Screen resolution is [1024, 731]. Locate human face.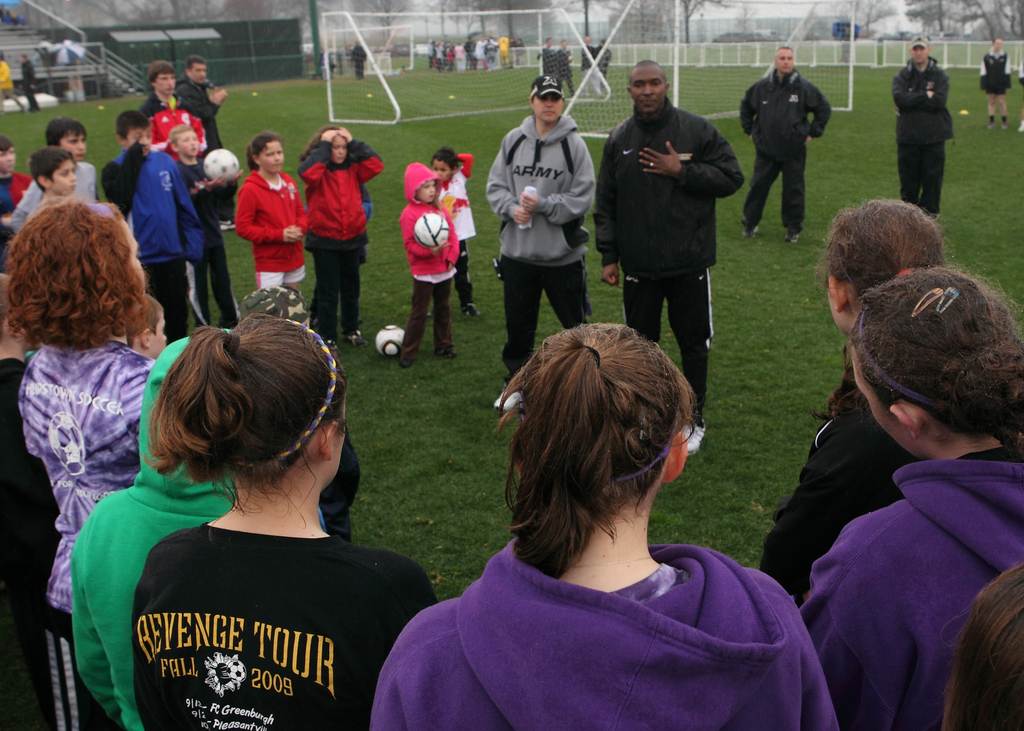
x1=334, y1=141, x2=346, y2=161.
